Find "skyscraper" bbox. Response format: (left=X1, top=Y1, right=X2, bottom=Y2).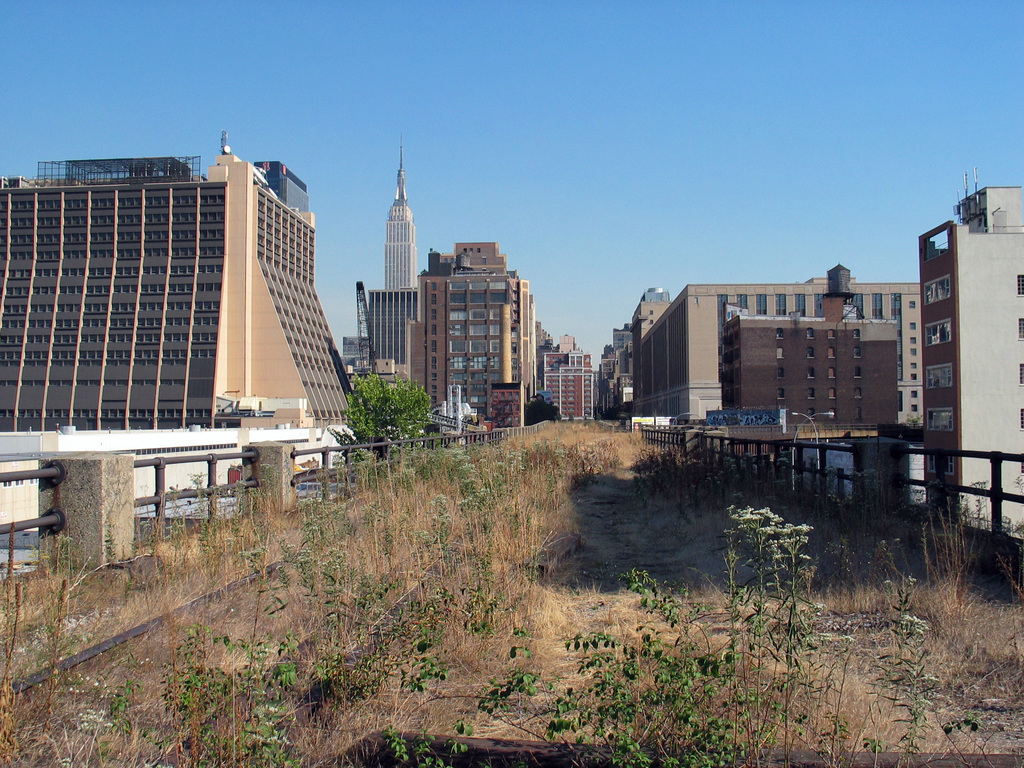
(left=369, top=126, right=419, bottom=381).
